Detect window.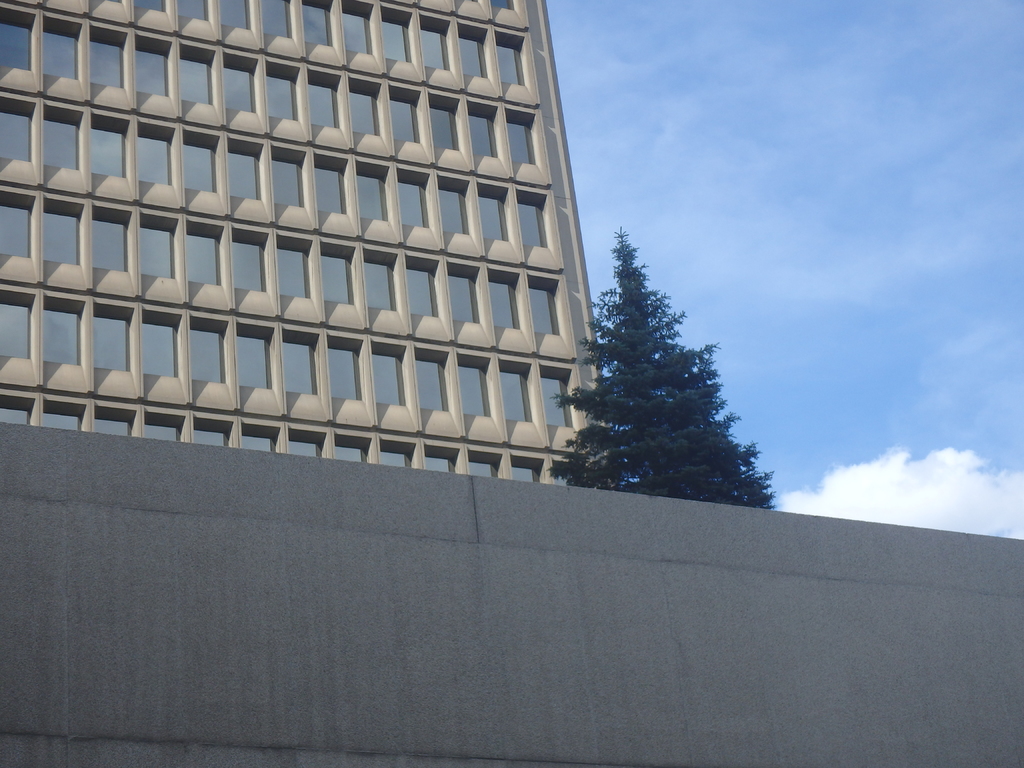
Detected at 468,448,509,480.
